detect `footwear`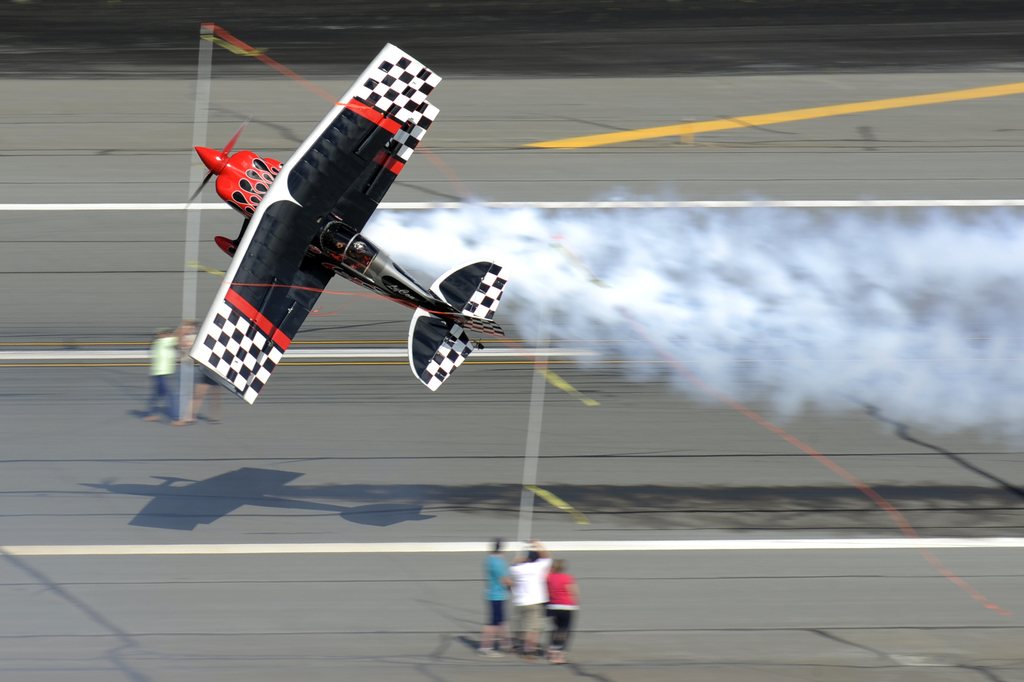
<box>517,646,534,660</box>
